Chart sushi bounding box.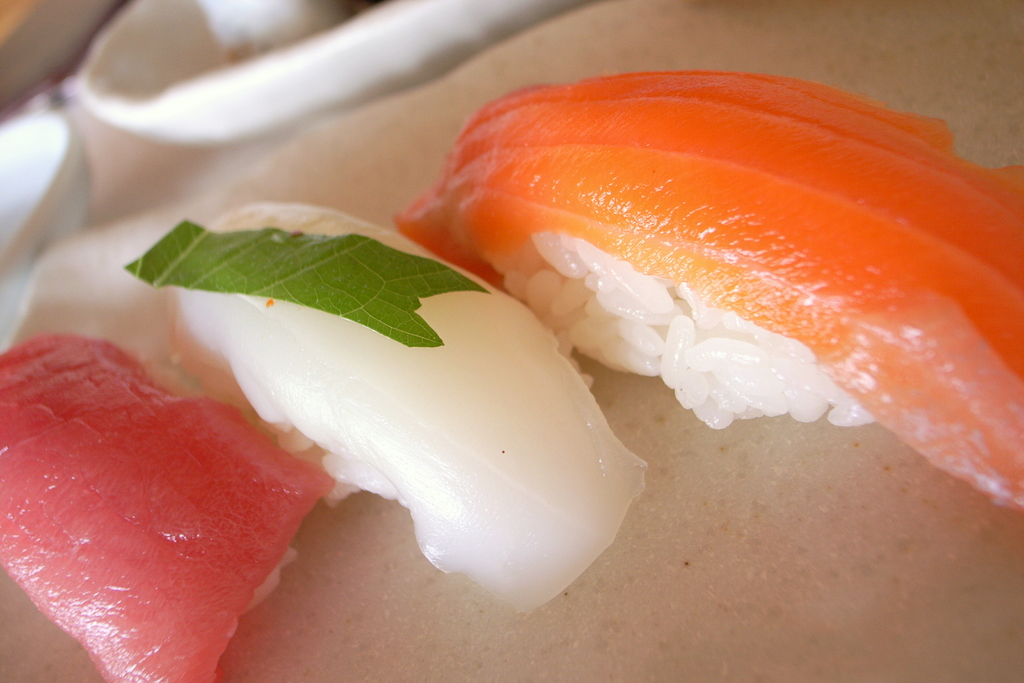
Charted: 386:84:1020:527.
